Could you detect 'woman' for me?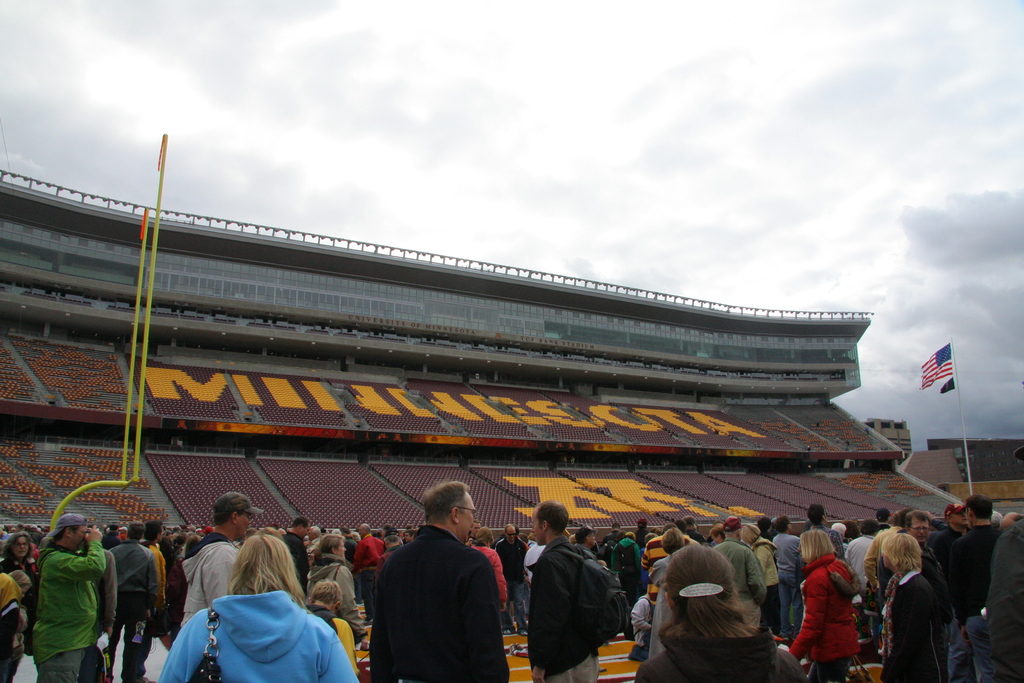
Detection result: <region>630, 536, 809, 682</region>.
